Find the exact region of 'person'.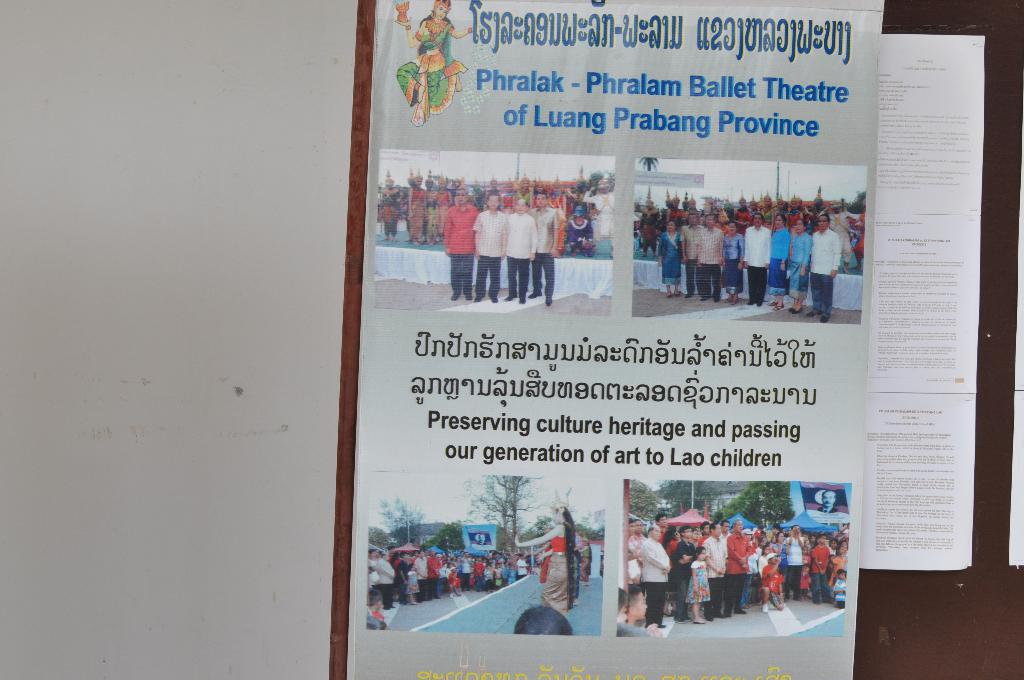
Exact region: 783,526,802,602.
